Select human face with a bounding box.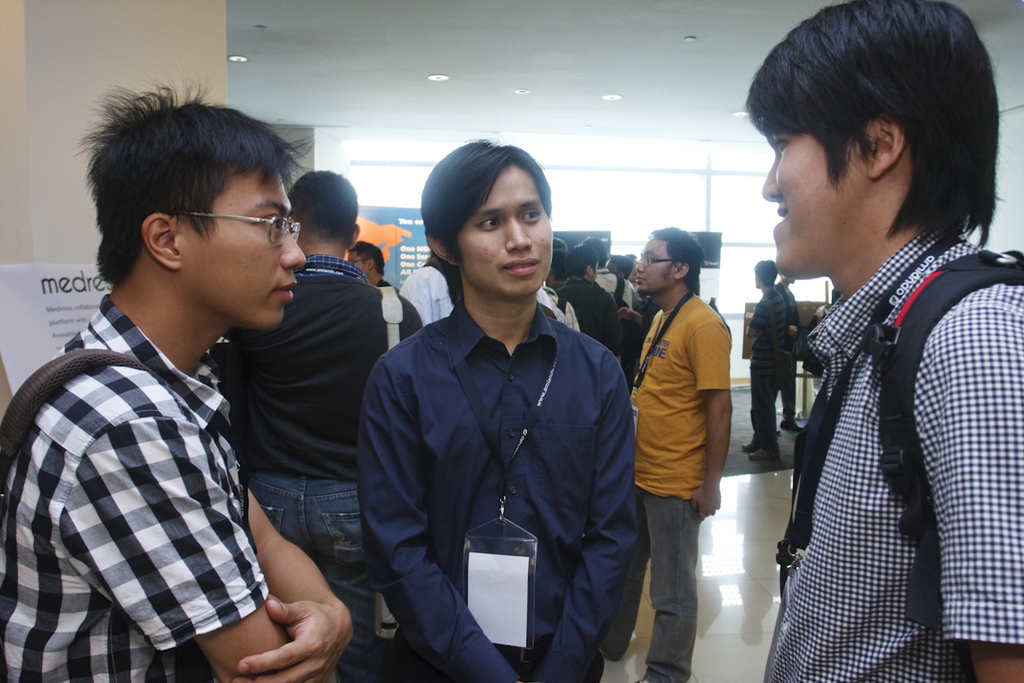
left=348, top=252, right=367, bottom=278.
